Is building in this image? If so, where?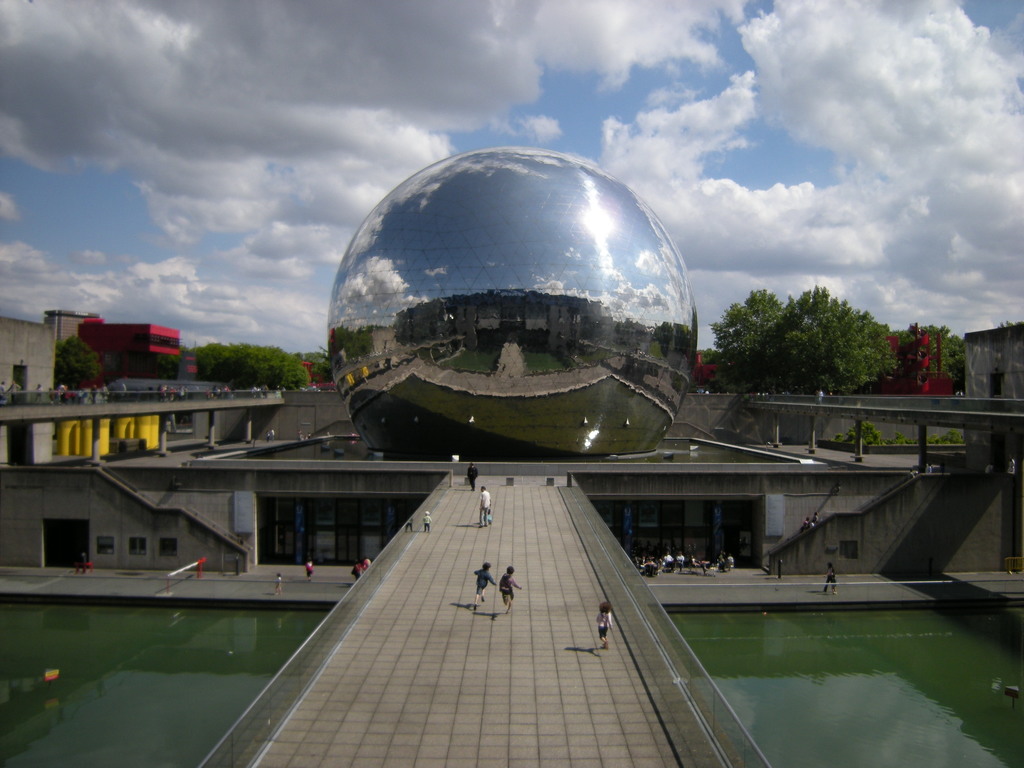
Yes, at <region>42, 309, 102, 340</region>.
